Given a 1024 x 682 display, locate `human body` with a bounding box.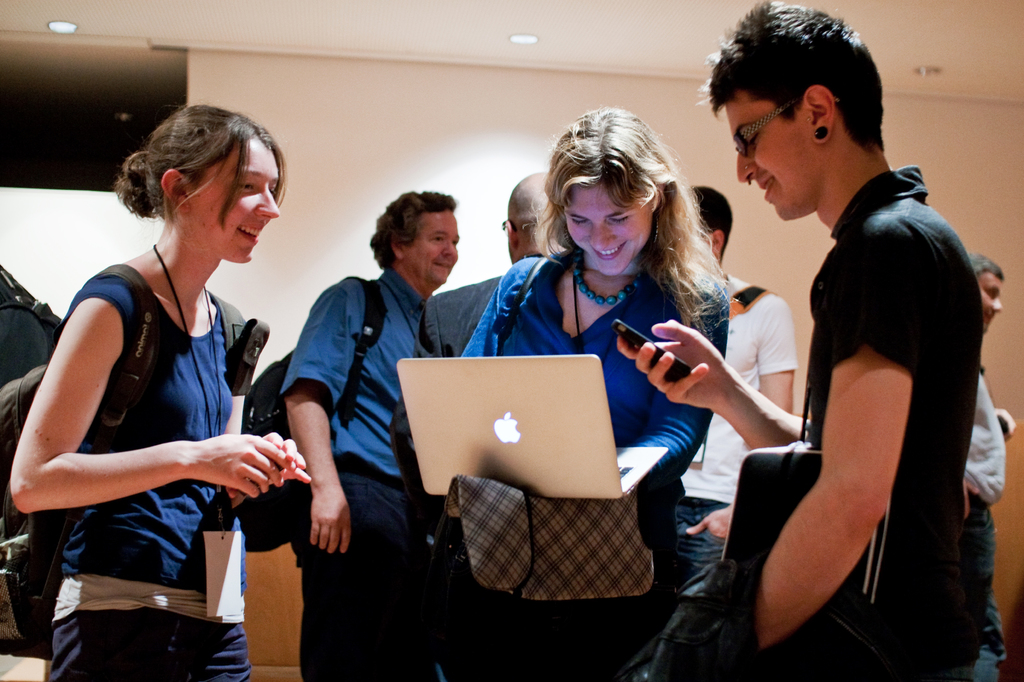
Located: bbox=(467, 102, 730, 681).
